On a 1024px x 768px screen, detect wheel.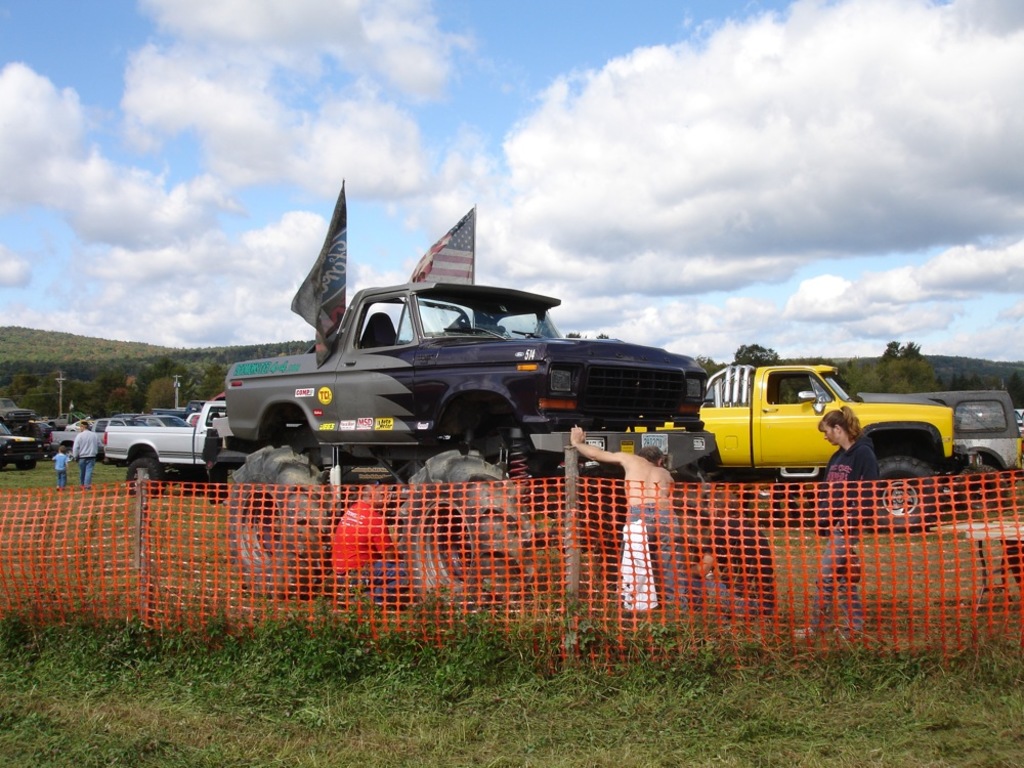
219:442:355:603.
